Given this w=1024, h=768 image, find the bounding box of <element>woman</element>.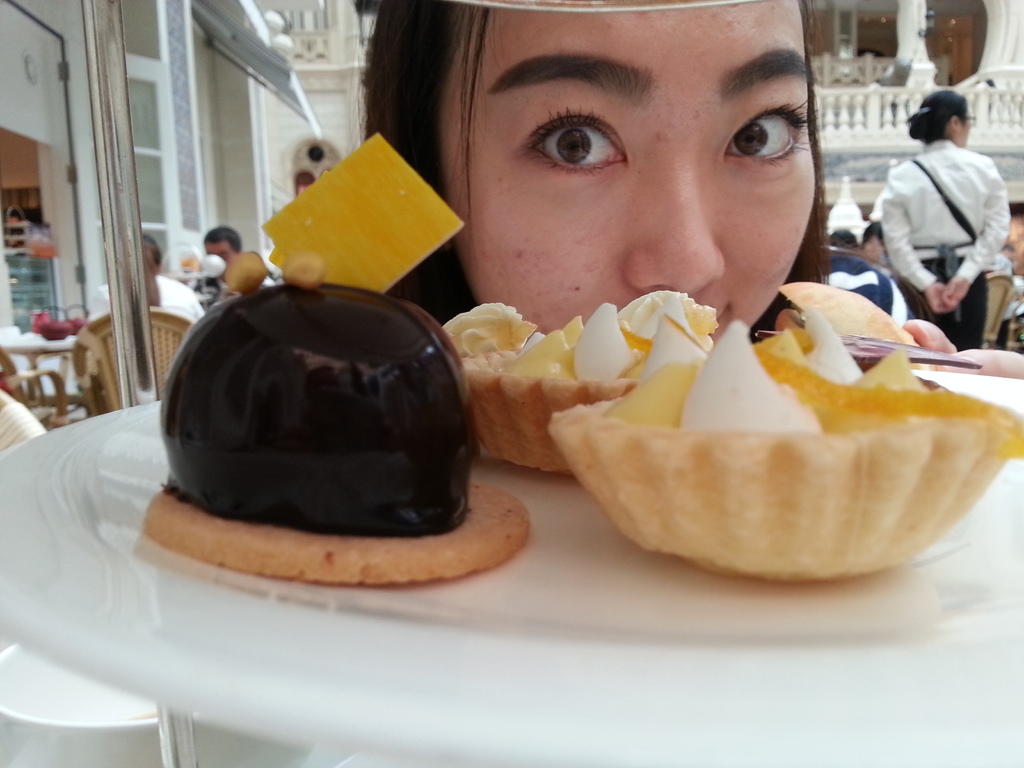
[346,0,838,337].
